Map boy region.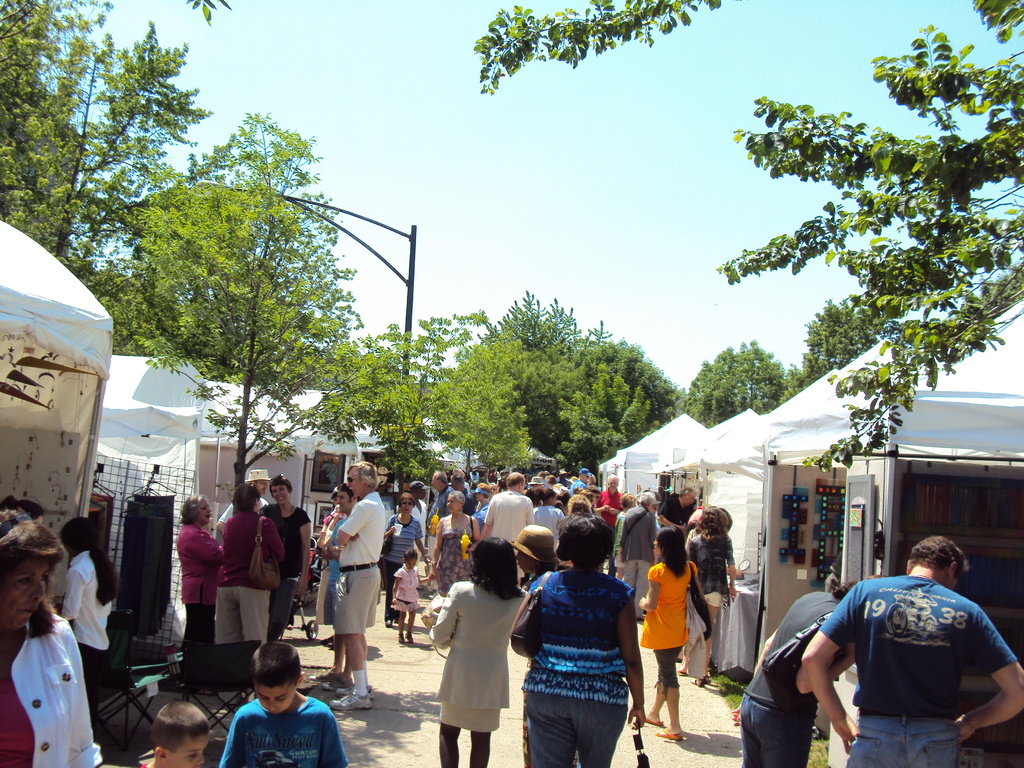
Mapped to crop(141, 701, 209, 767).
